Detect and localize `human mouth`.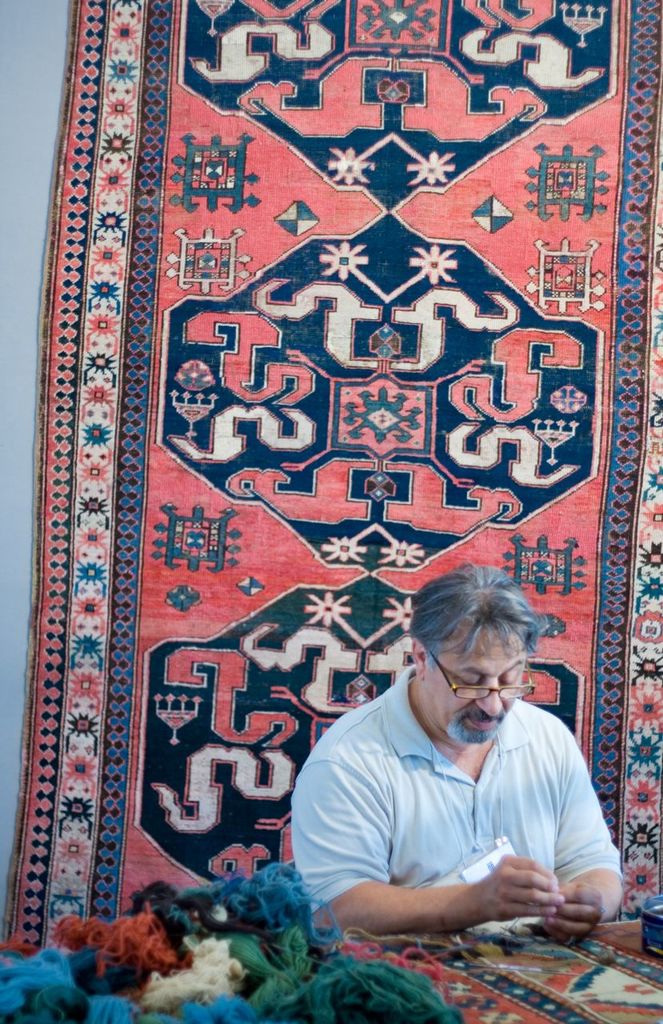
Localized at BBox(470, 719, 497, 722).
